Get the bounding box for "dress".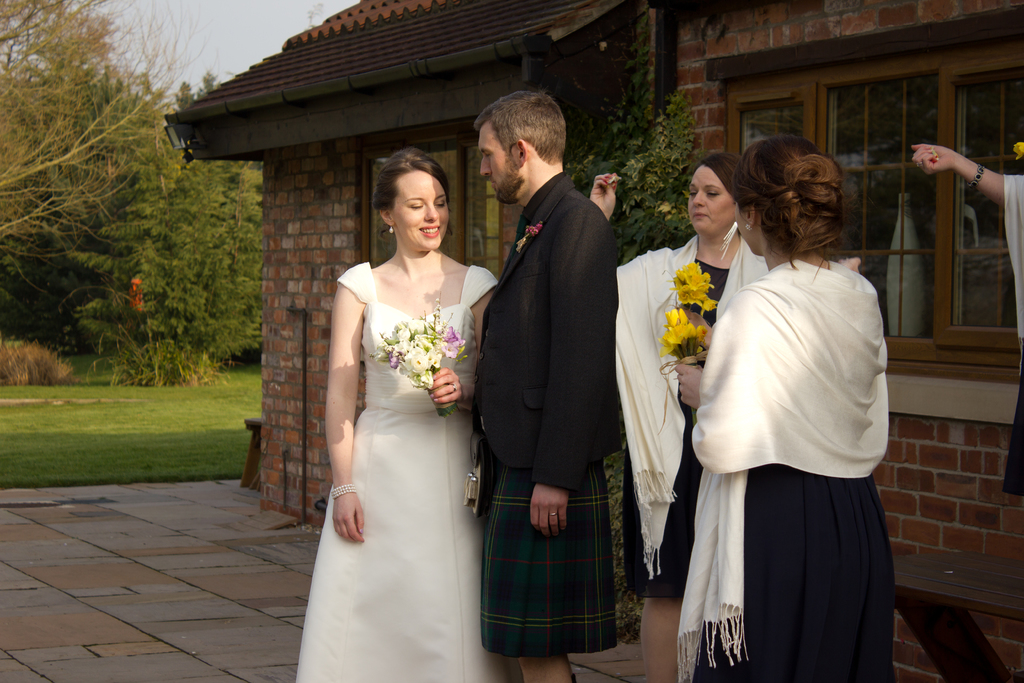
l=625, t=250, r=769, b=682.
